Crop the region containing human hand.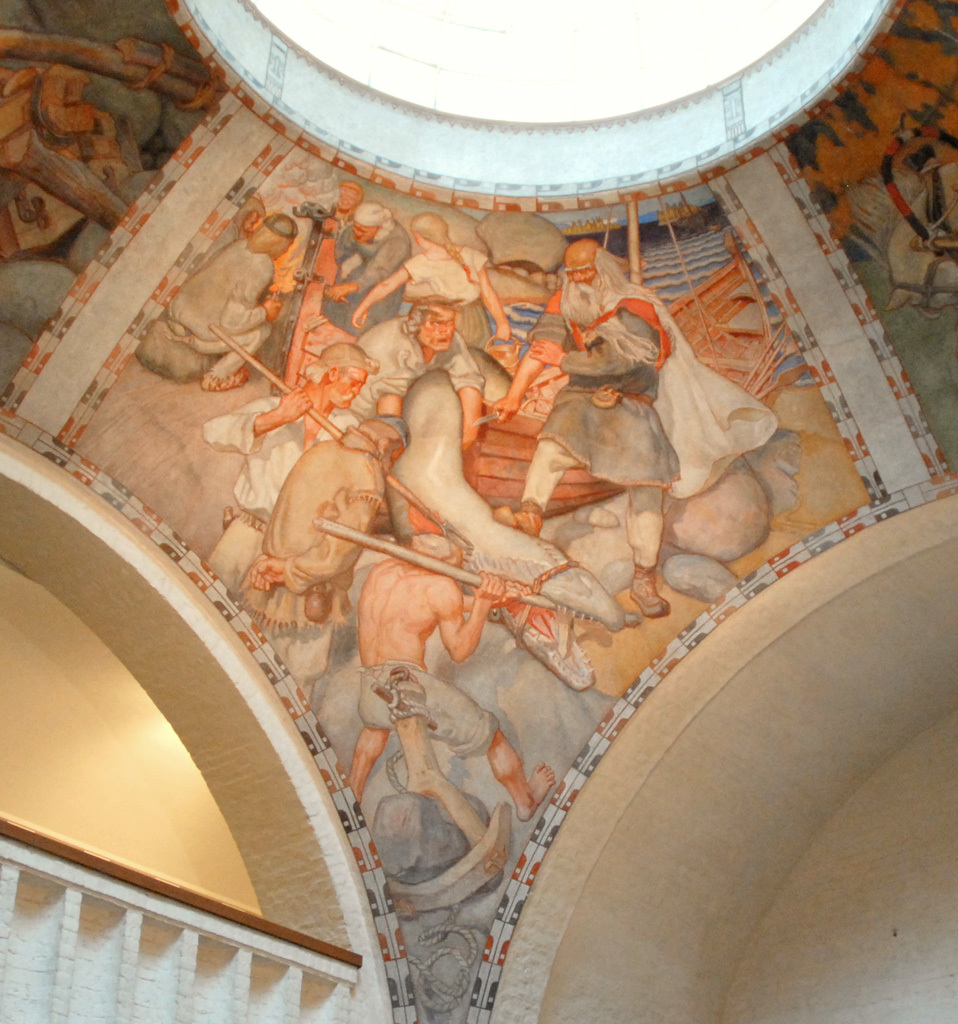
Crop region: region(496, 319, 510, 342).
